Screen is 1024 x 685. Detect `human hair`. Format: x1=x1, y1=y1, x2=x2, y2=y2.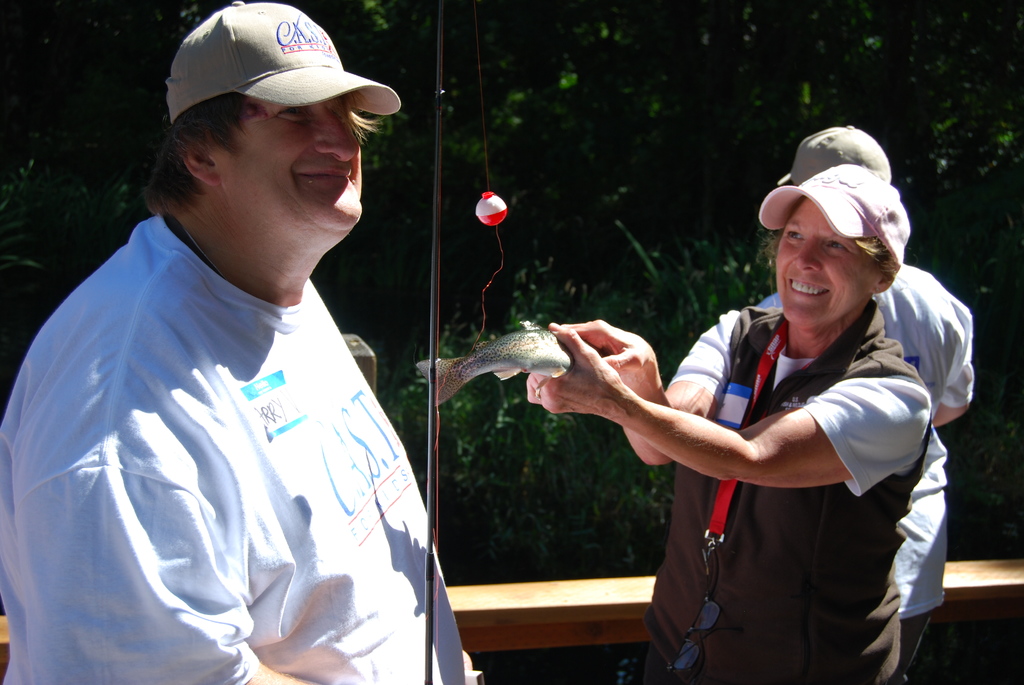
x1=852, y1=236, x2=888, y2=269.
